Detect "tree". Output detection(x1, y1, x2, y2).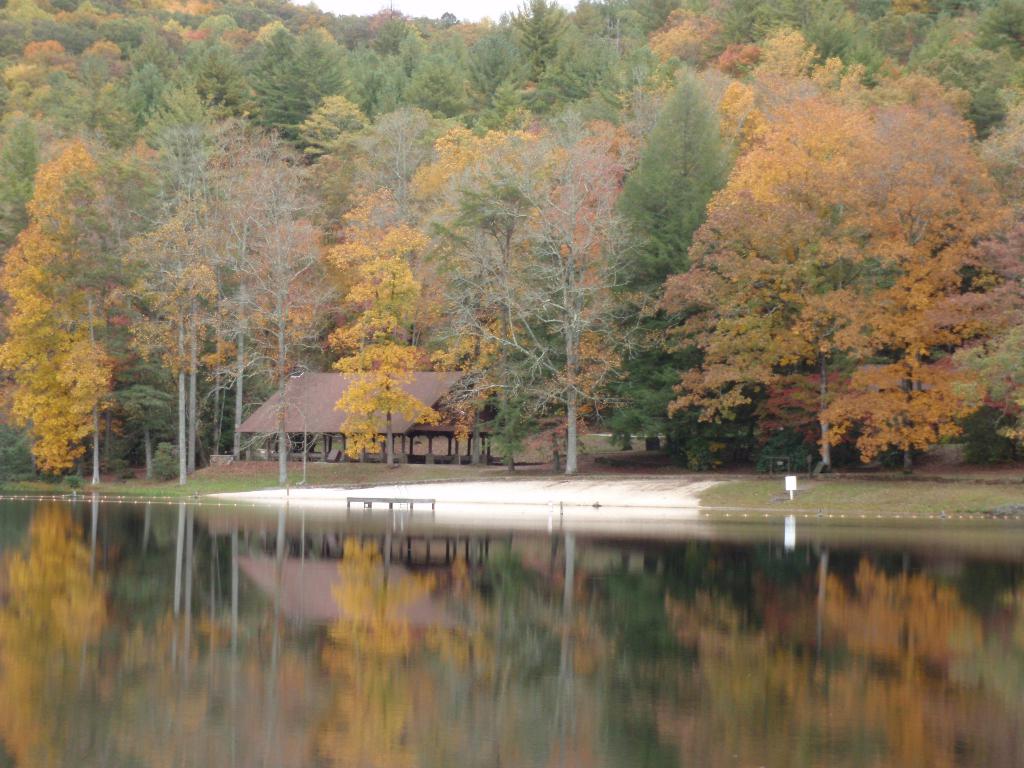
detection(423, 150, 562, 474).
